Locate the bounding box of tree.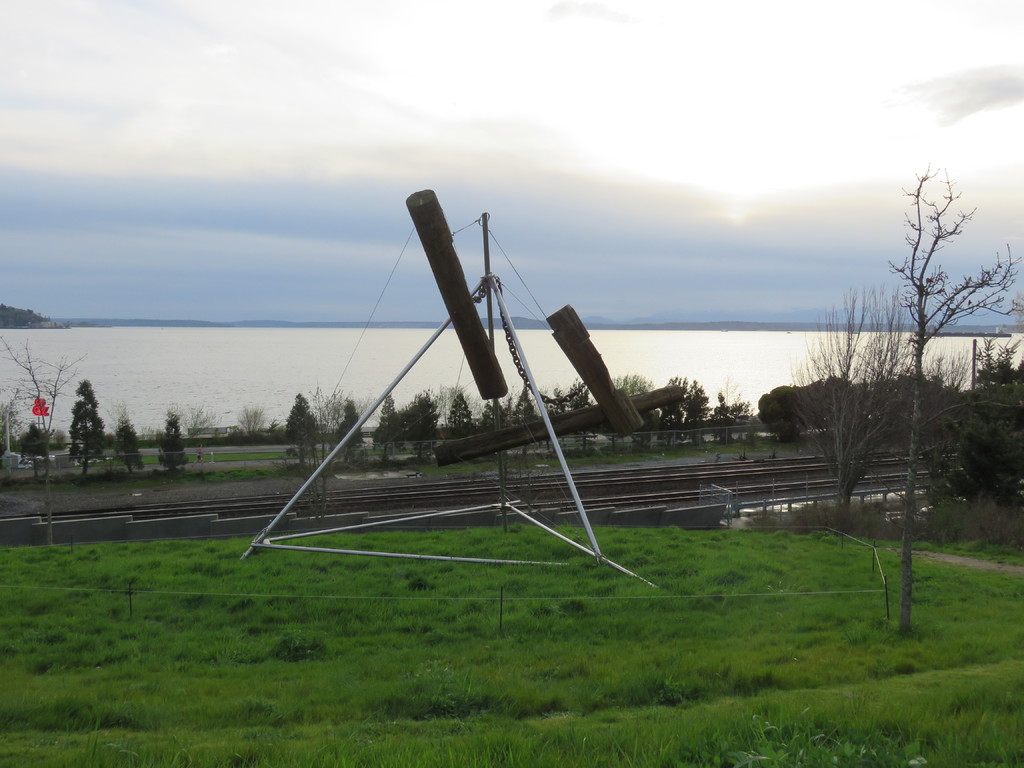
Bounding box: (left=12, top=420, right=58, bottom=484).
